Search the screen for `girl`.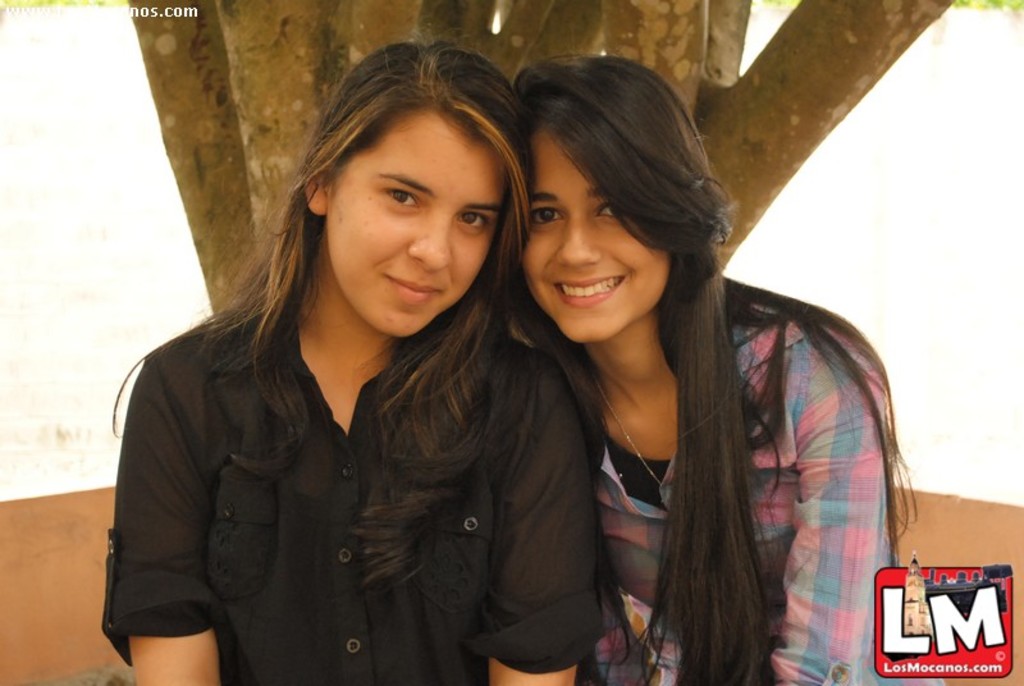
Found at <region>99, 29, 611, 685</region>.
